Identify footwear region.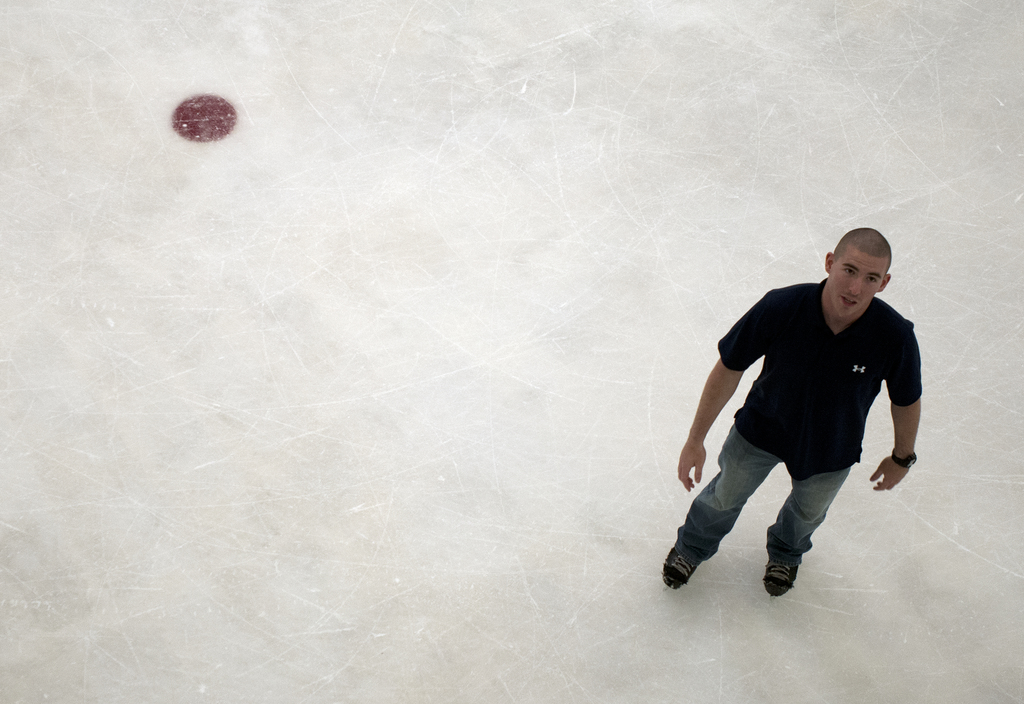
Region: box=[664, 548, 694, 593].
